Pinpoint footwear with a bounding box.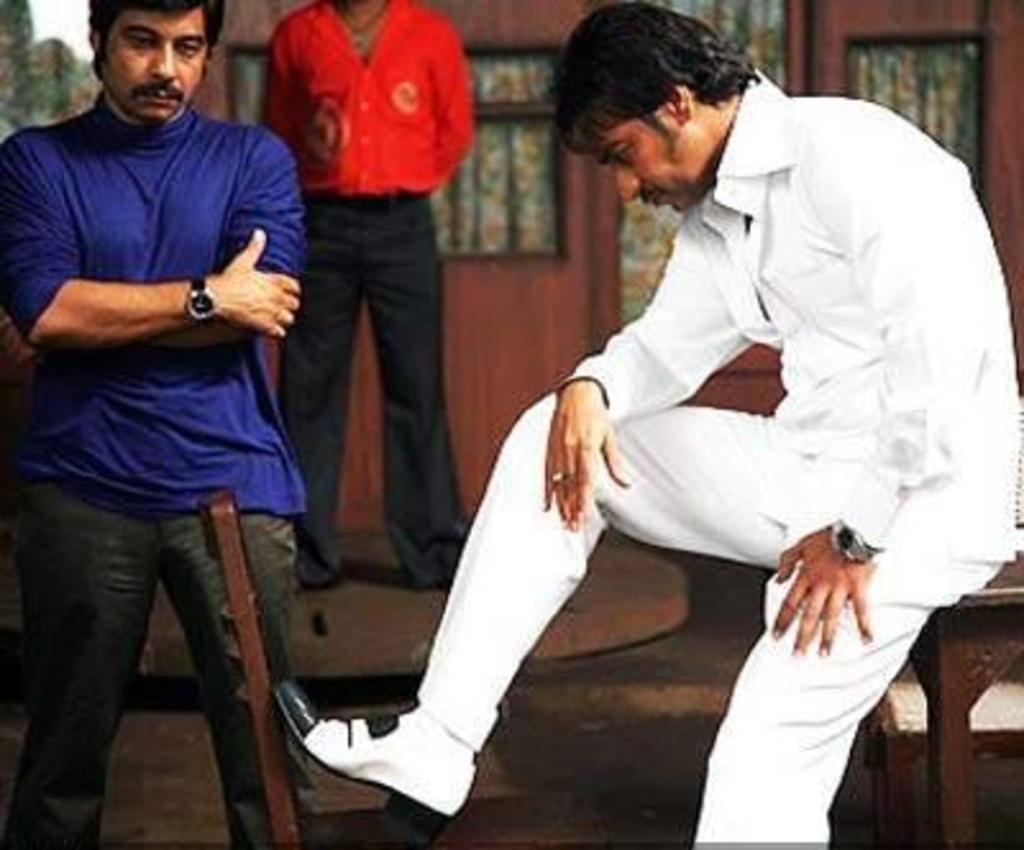
left=284, top=696, right=507, bottom=819.
